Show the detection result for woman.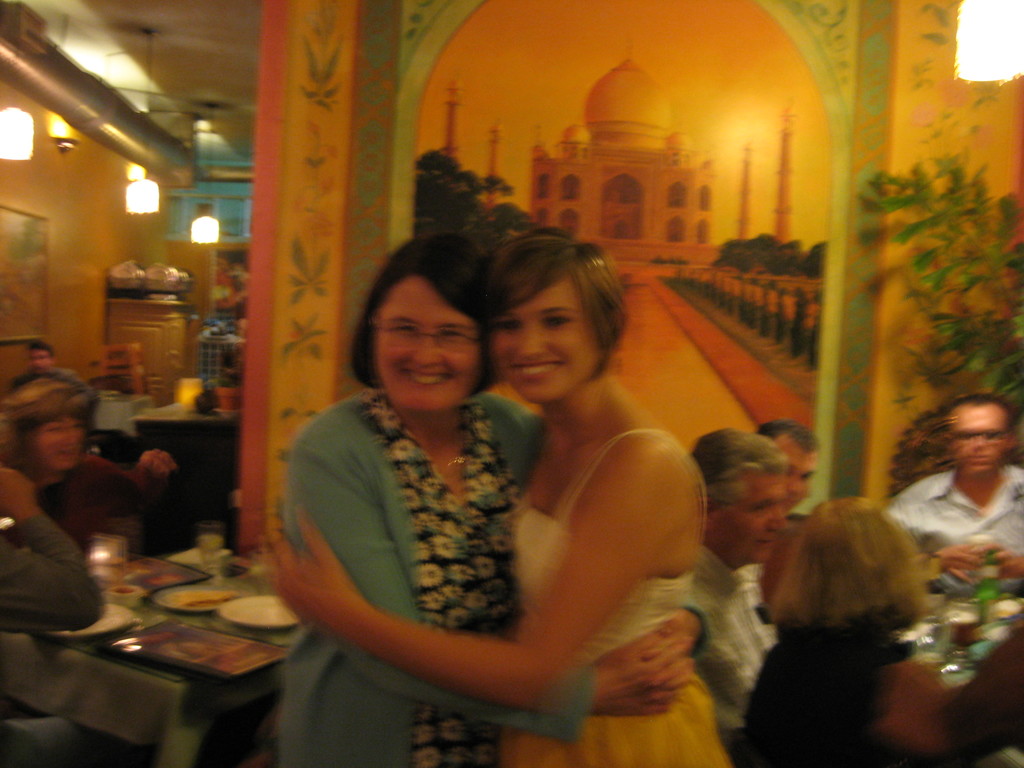
left=731, top=506, right=962, bottom=767.
